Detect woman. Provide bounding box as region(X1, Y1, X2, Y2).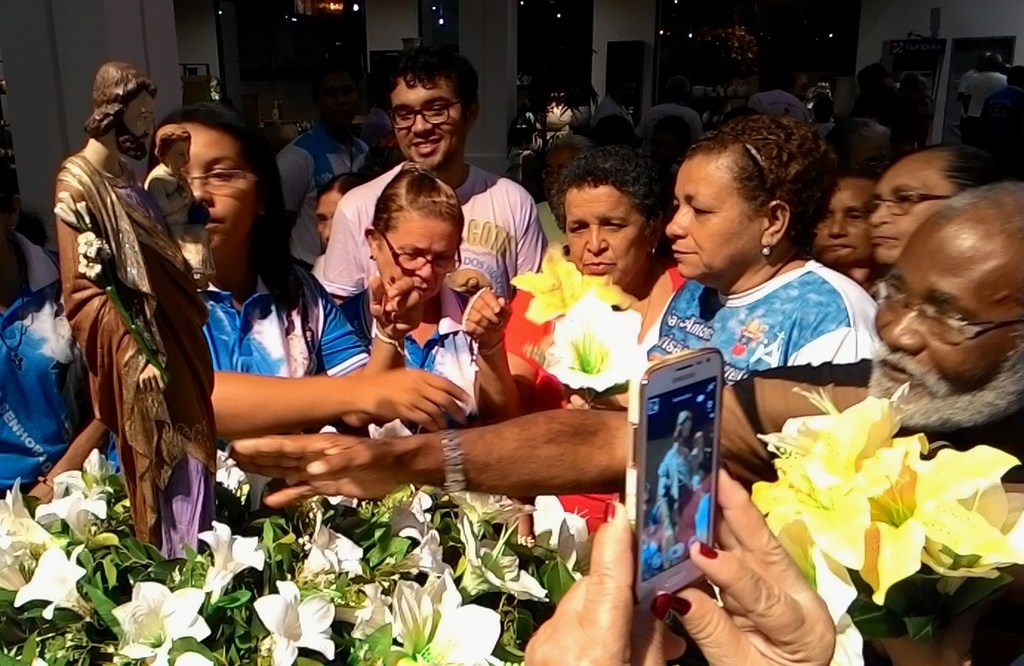
region(795, 166, 891, 294).
